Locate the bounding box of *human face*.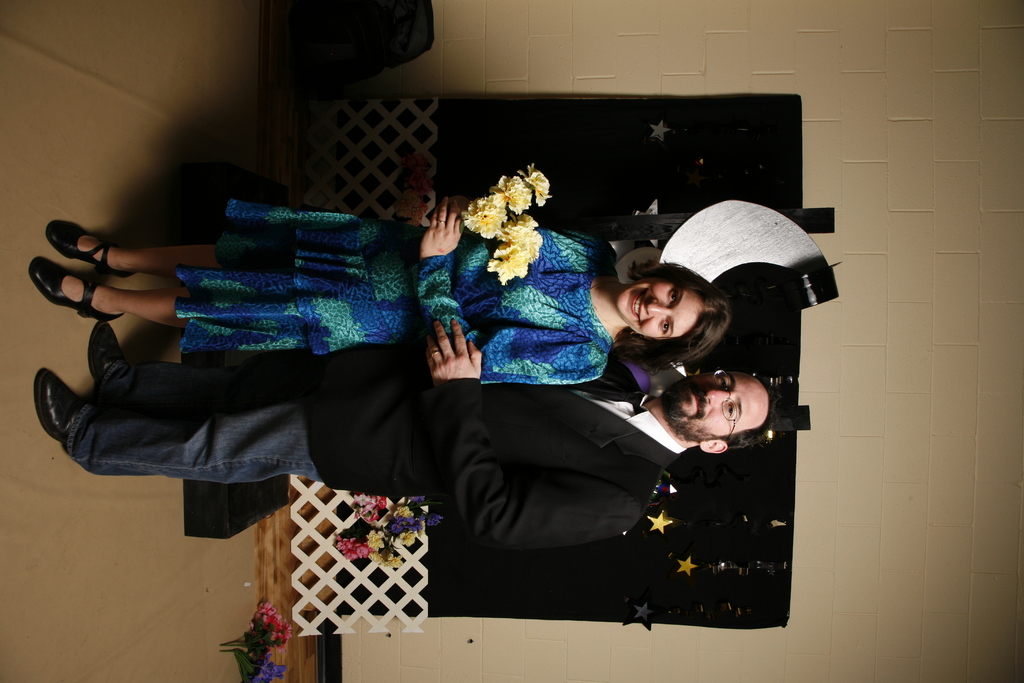
Bounding box: x1=614, y1=278, x2=703, y2=337.
